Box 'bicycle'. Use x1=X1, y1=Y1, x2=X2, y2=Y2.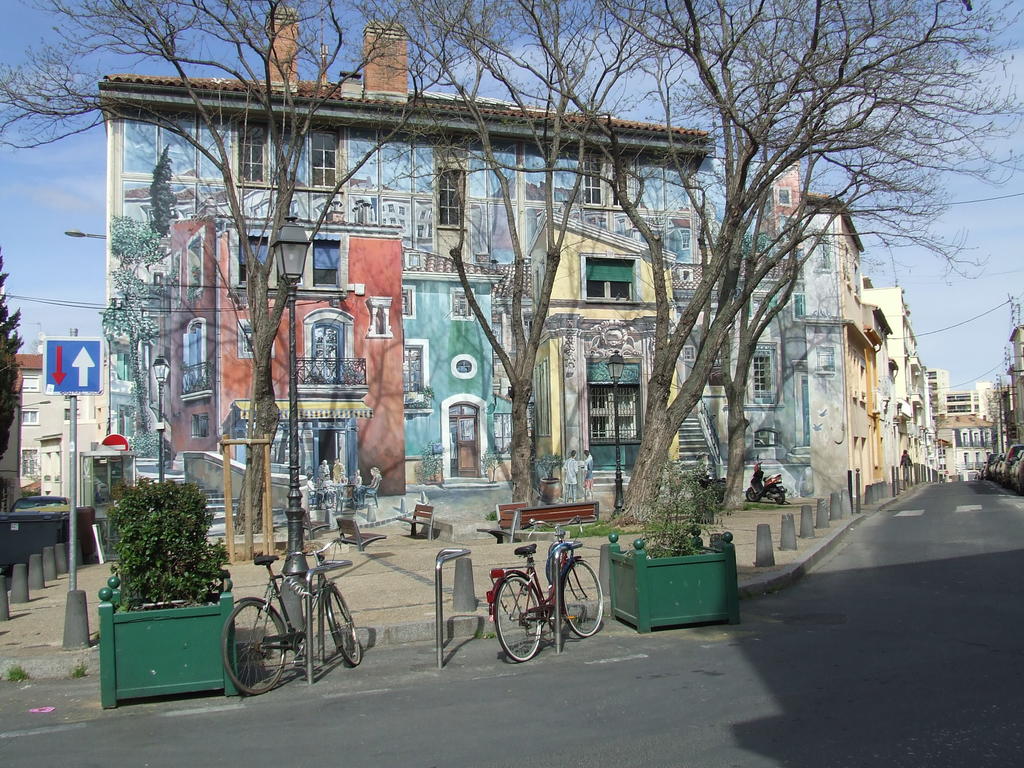
x1=214, y1=532, x2=362, y2=695.
